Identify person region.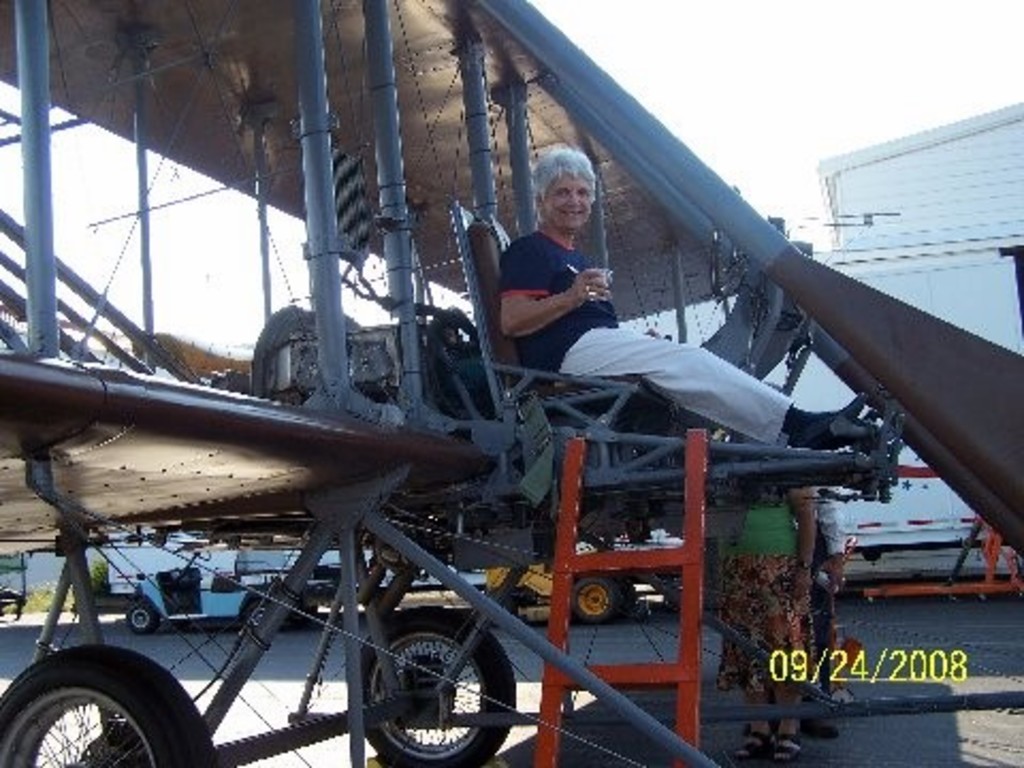
Region: (715,486,819,762).
